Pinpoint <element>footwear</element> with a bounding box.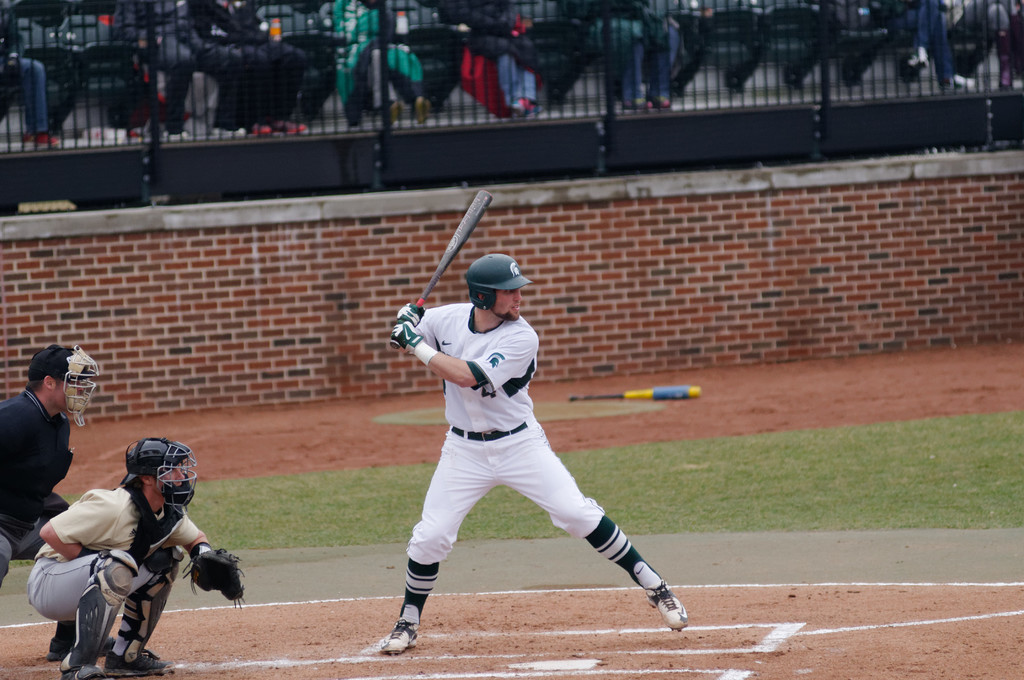
pyautogui.locateOnScreen(24, 131, 59, 152).
